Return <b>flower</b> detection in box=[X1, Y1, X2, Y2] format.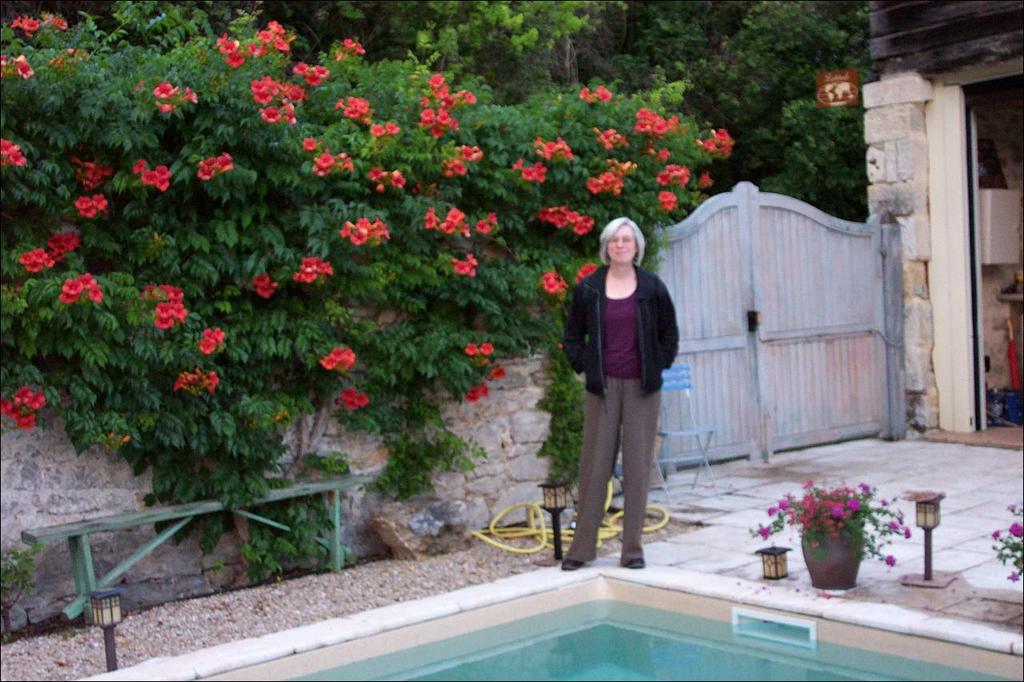
box=[21, 14, 38, 30].
